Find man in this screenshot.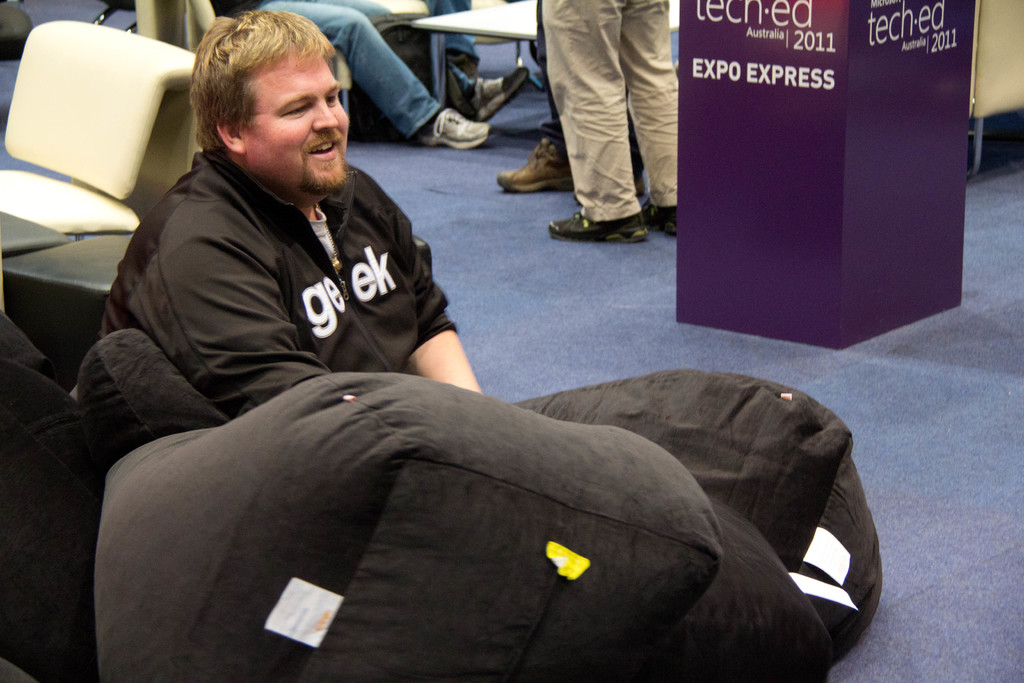
The bounding box for man is (left=499, top=67, right=577, bottom=188).
